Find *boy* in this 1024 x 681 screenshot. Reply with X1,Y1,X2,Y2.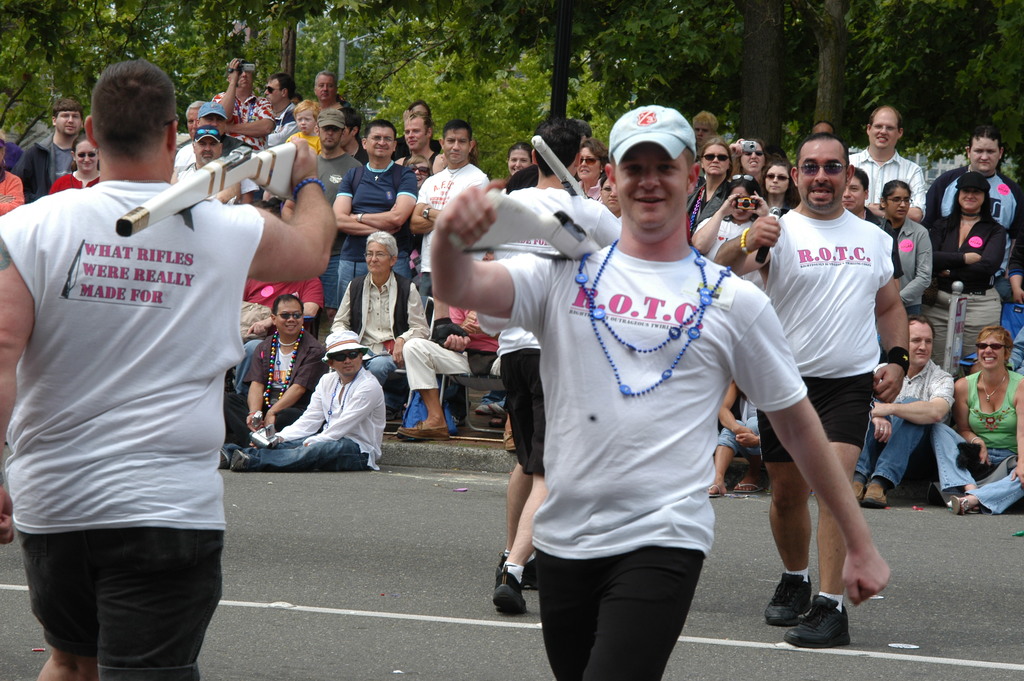
173,124,261,203.
